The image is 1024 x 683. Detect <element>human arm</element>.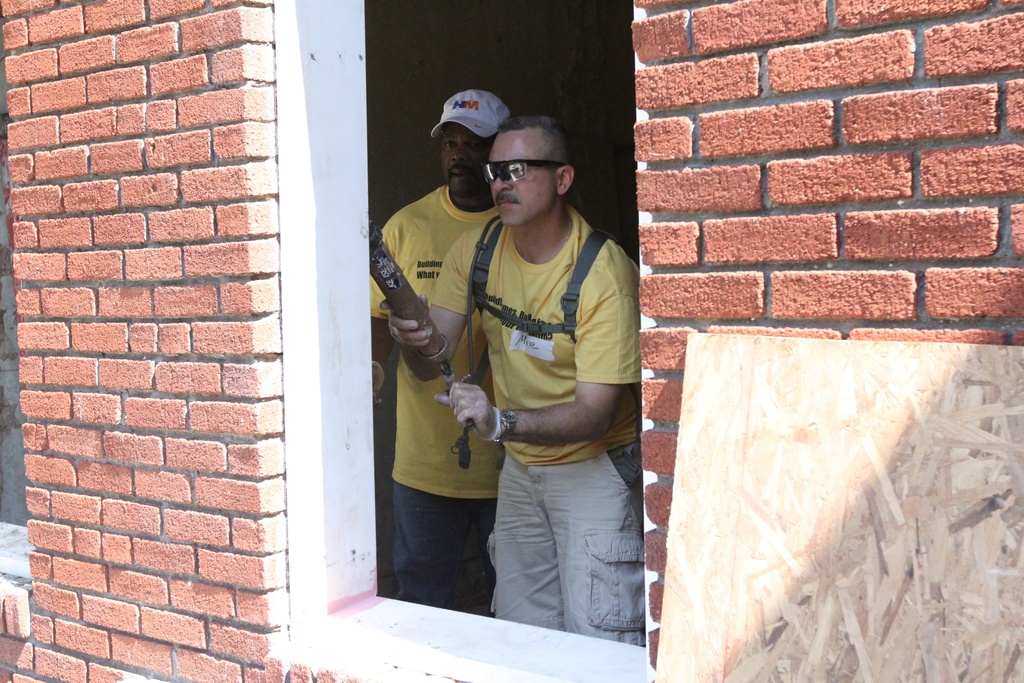
Detection: bbox=(431, 291, 647, 444).
